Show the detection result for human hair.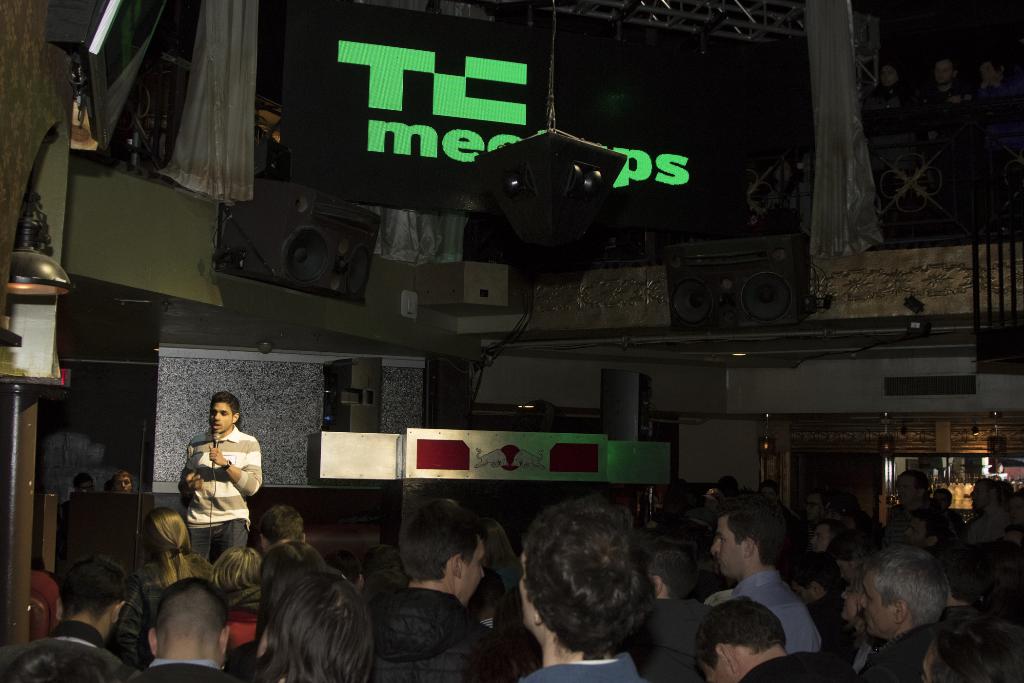
{"x1": 401, "y1": 498, "x2": 483, "y2": 583}.
